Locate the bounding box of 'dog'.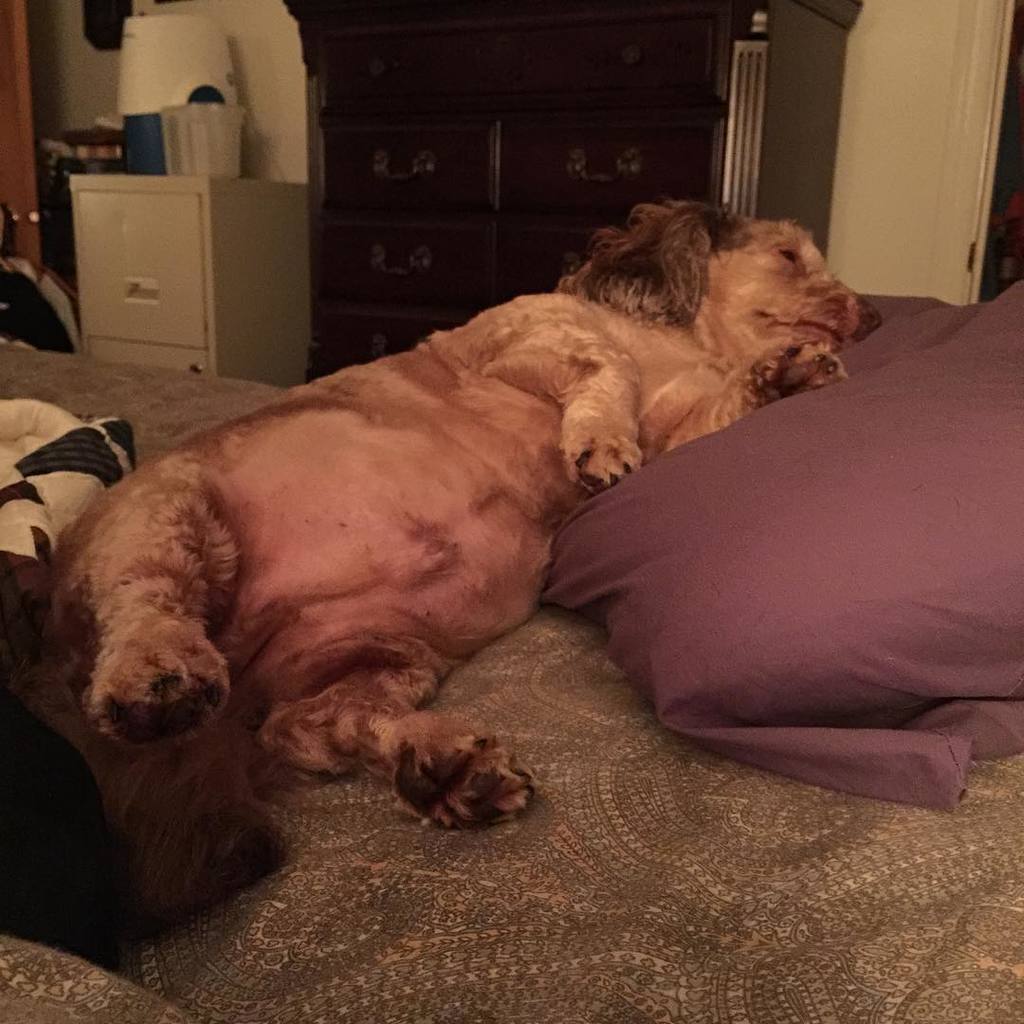
Bounding box: detection(42, 197, 887, 823).
